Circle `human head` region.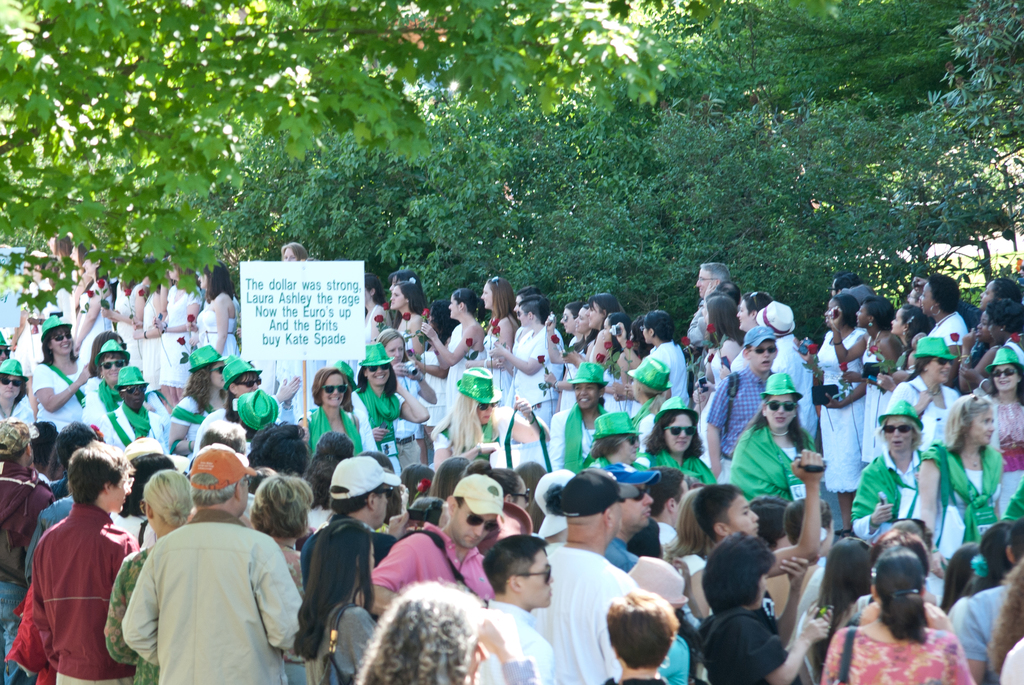
Region: box=[77, 249, 105, 278].
